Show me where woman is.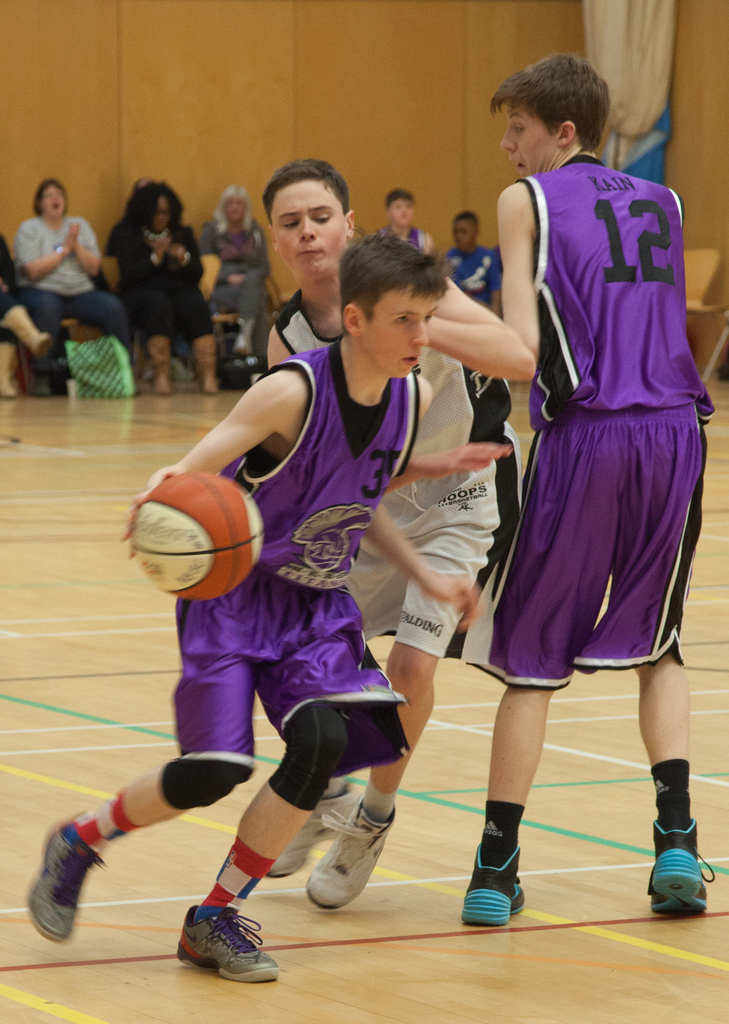
woman is at [195, 186, 272, 374].
